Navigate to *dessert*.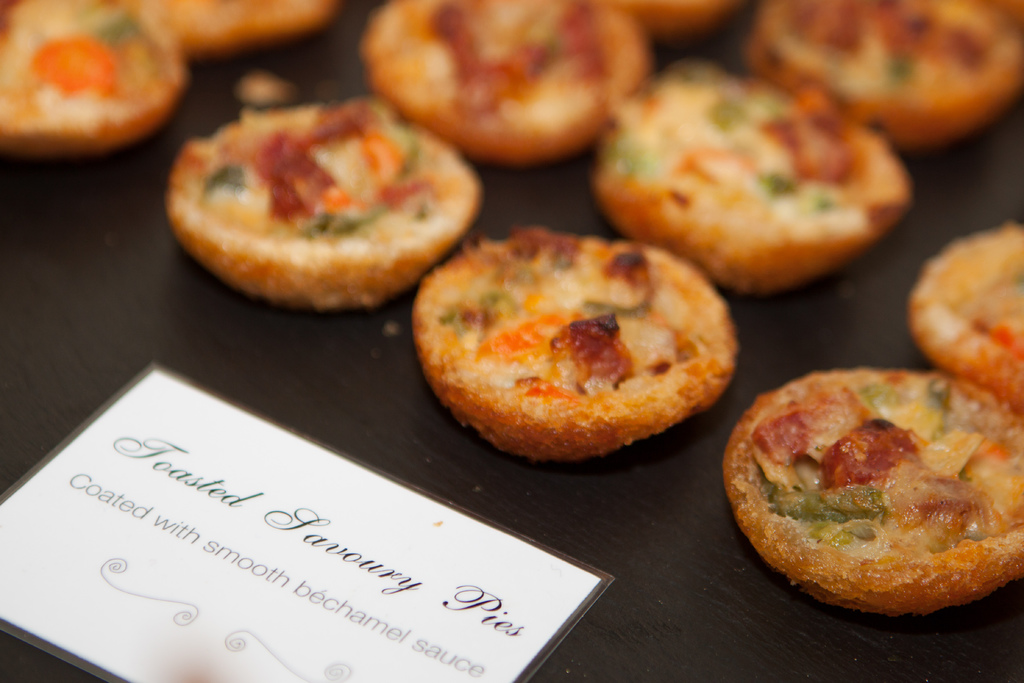
Navigation target: BBox(691, 365, 1023, 612).
